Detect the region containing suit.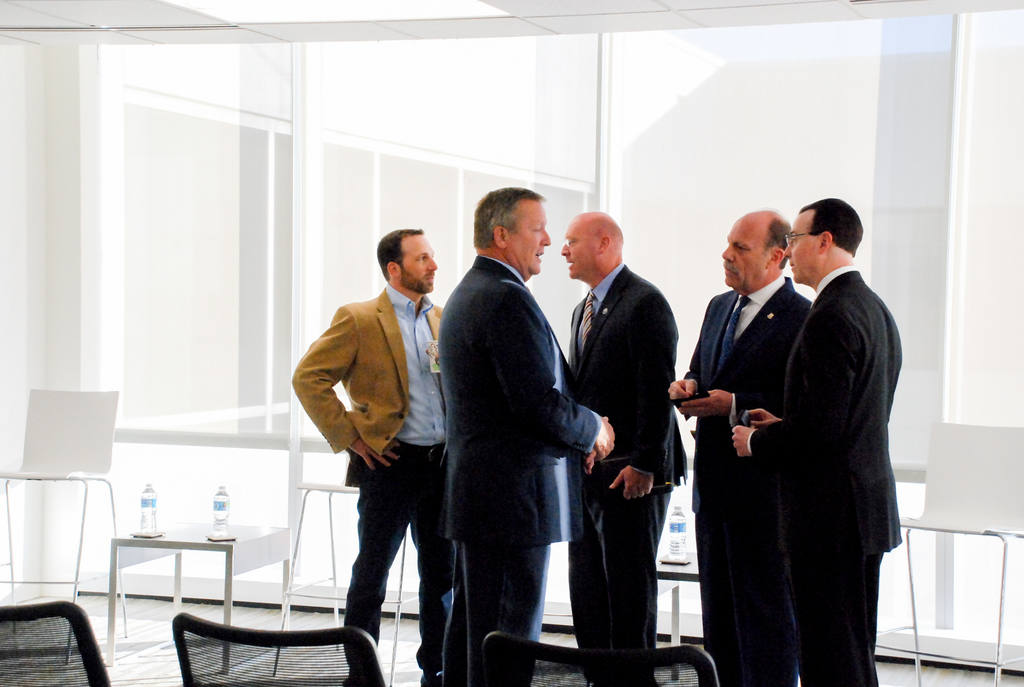
x1=424, y1=200, x2=602, y2=661.
